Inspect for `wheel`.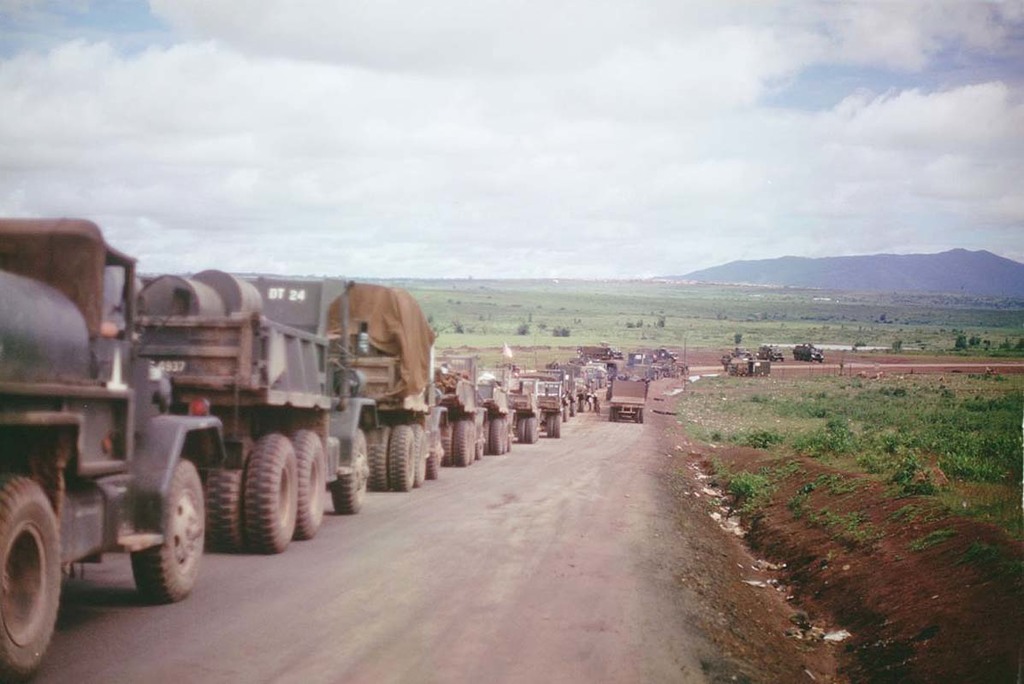
Inspection: [607,408,613,422].
